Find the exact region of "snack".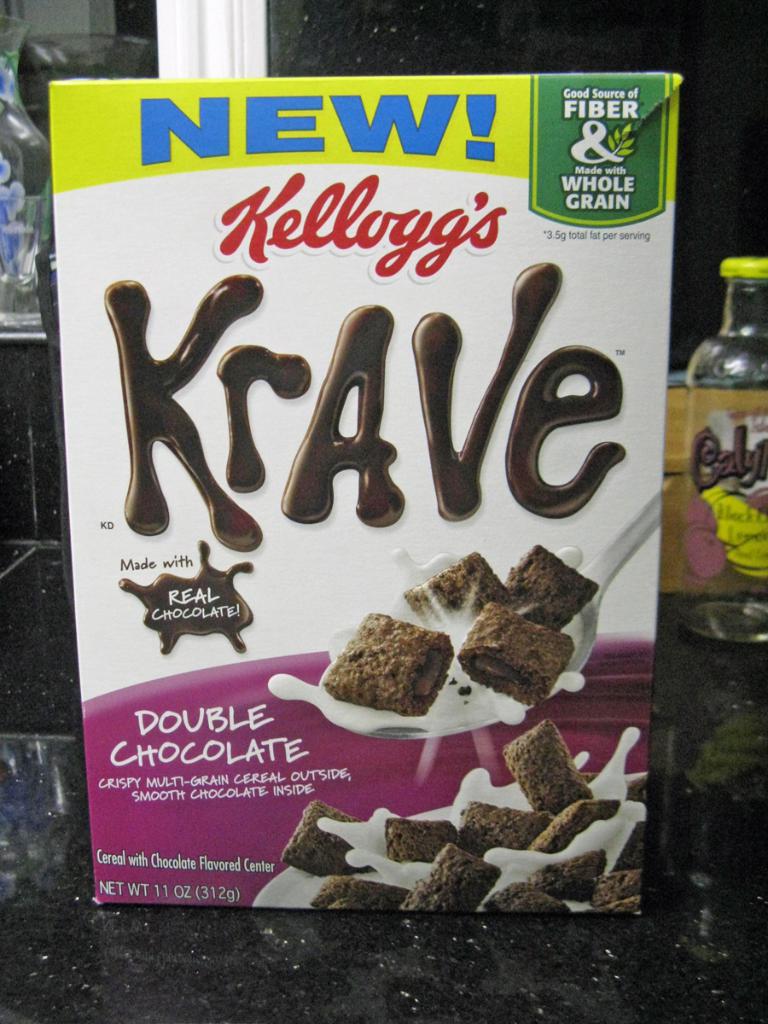
Exact region: [left=507, top=547, right=600, bottom=628].
